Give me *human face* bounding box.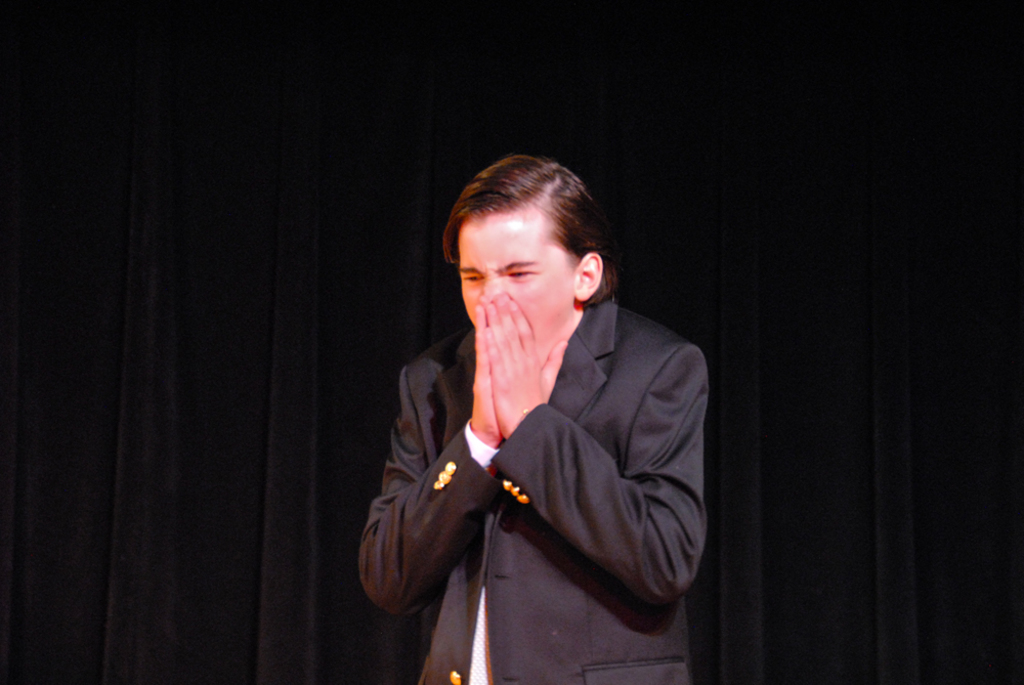
460, 210, 571, 352.
